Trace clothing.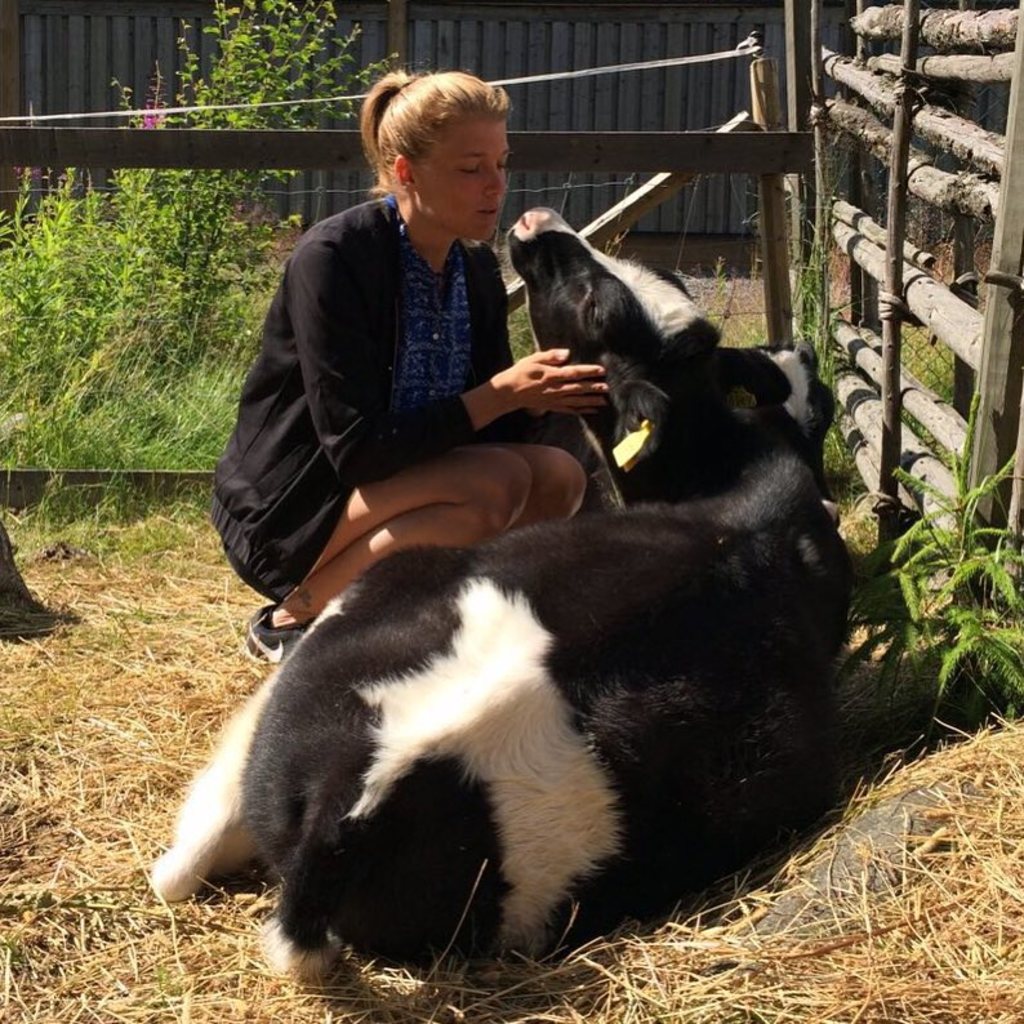
Traced to bbox=(230, 115, 615, 604).
